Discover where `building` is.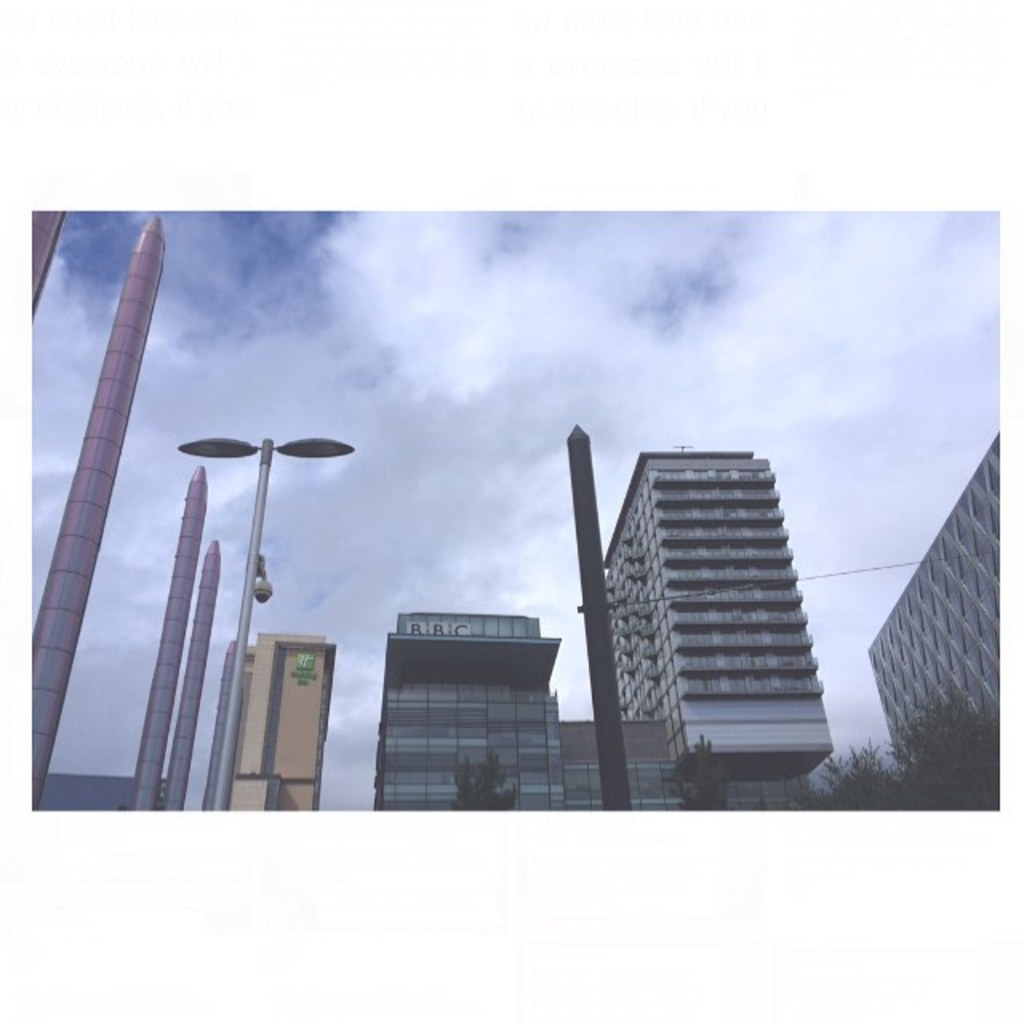
Discovered at bbox=(557, 722, 672, 814).
